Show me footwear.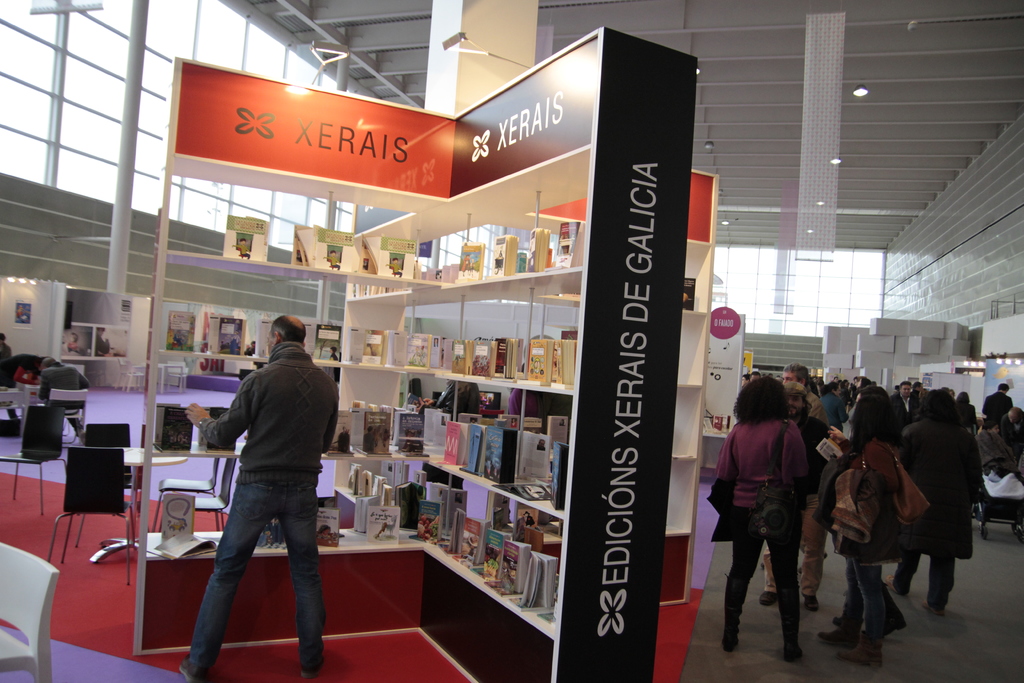
footwear is here: bbox(838, 634, 881, 666).
